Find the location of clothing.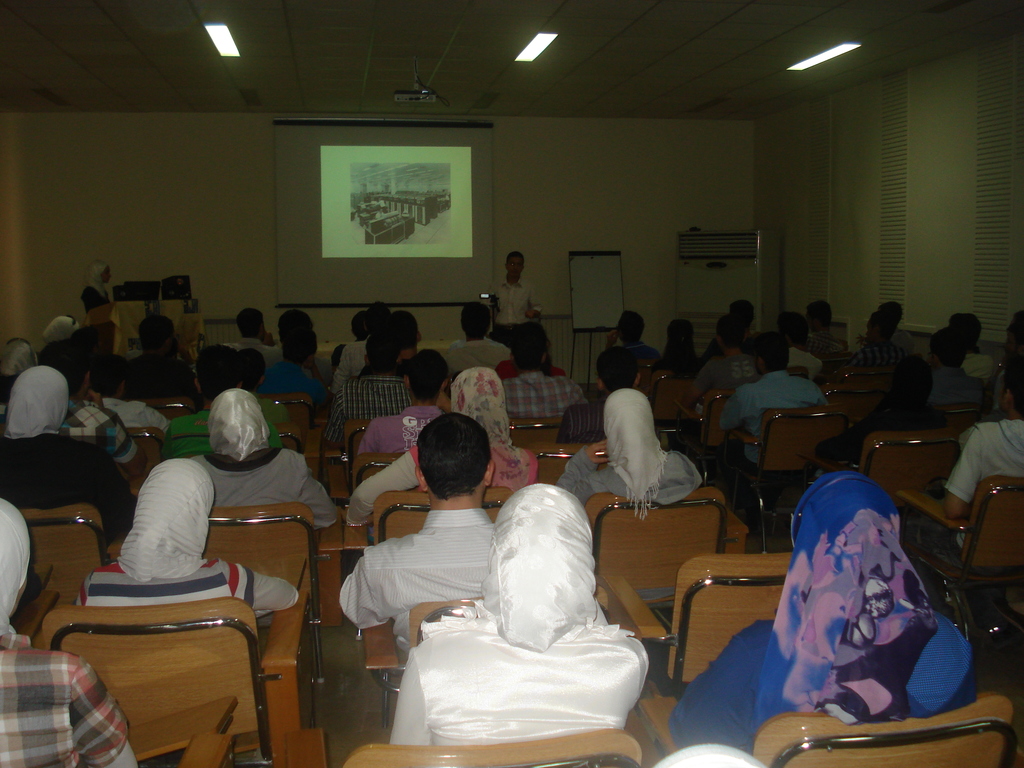
Location: {"left": 193, "top": 385, "right": 337, "bottom": 528}.
